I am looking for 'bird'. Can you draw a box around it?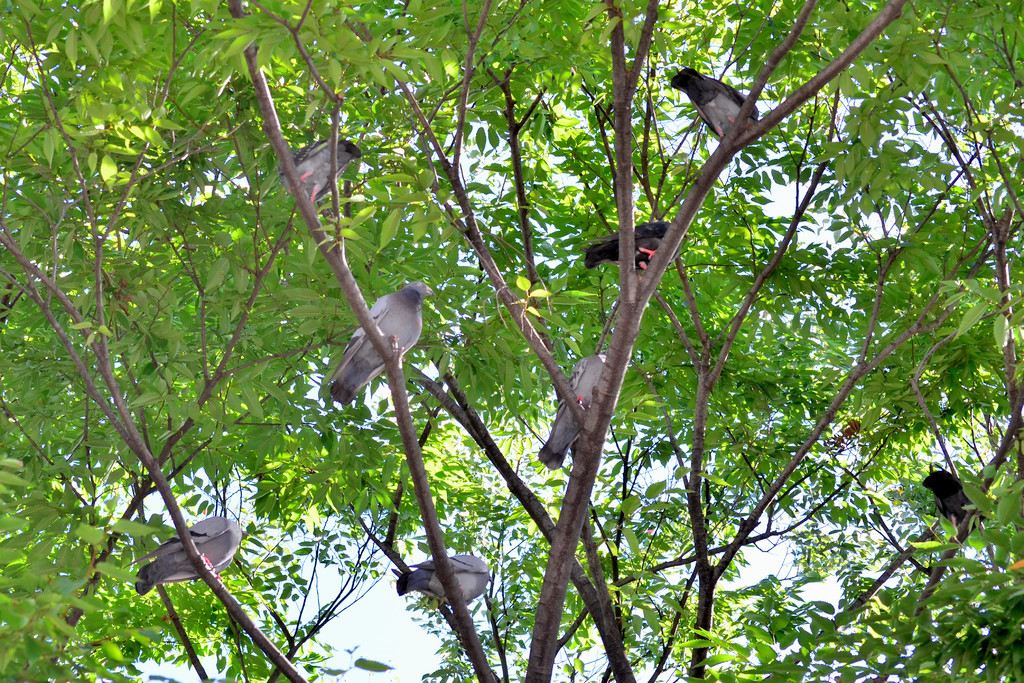
Sure, the bounding box is 124 513 254 593.
